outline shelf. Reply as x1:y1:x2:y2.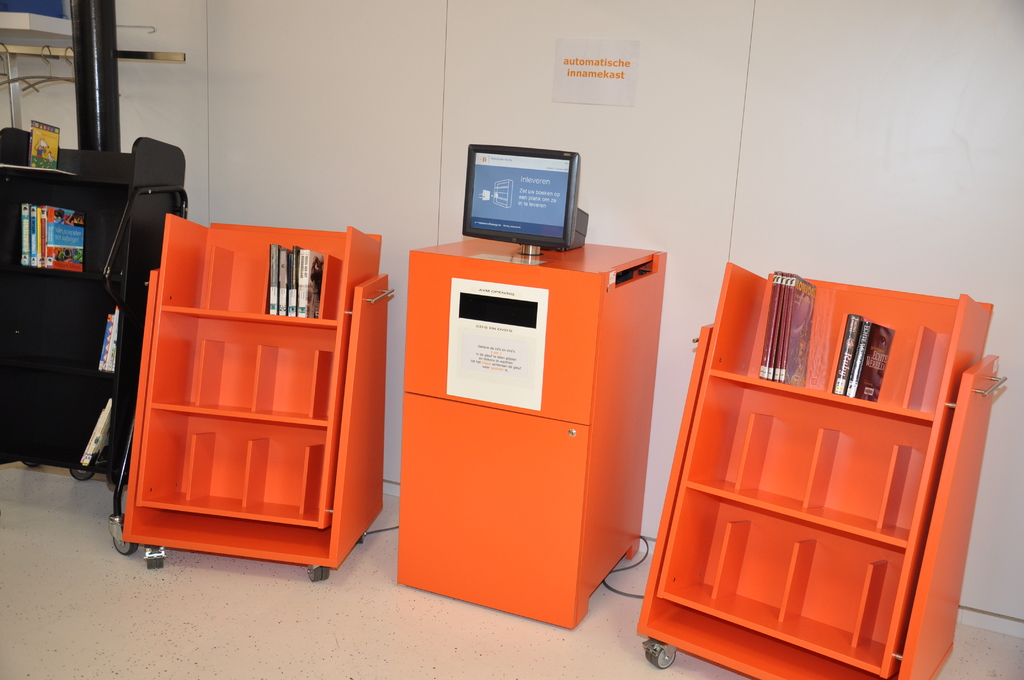
104:213:387:577.
